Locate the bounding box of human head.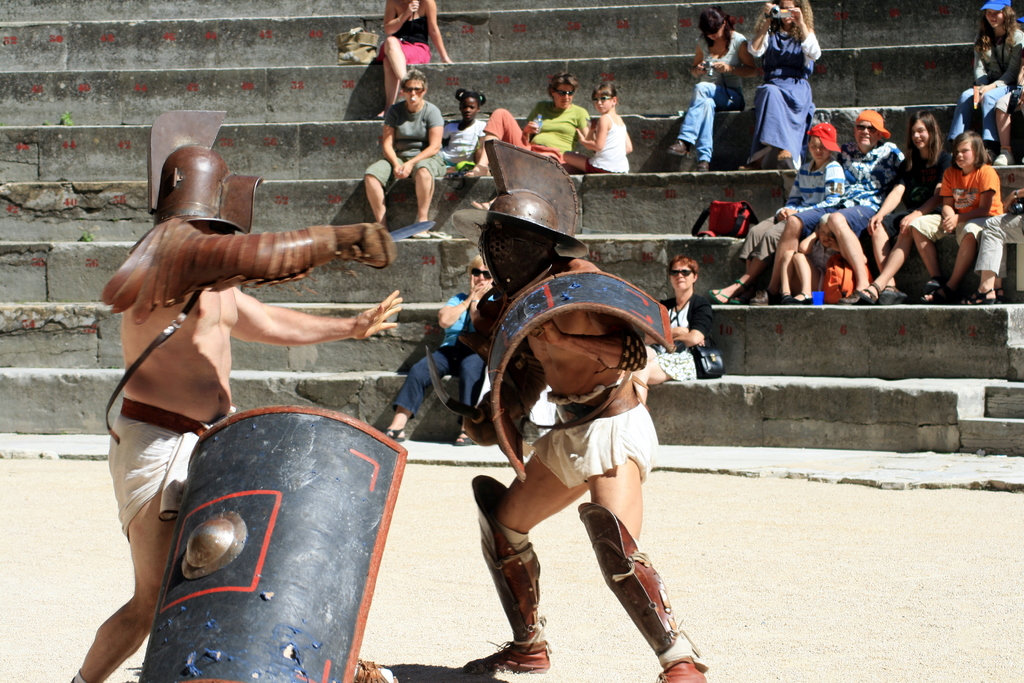
Bounding box: rect(982, 0, 1010, 28).
